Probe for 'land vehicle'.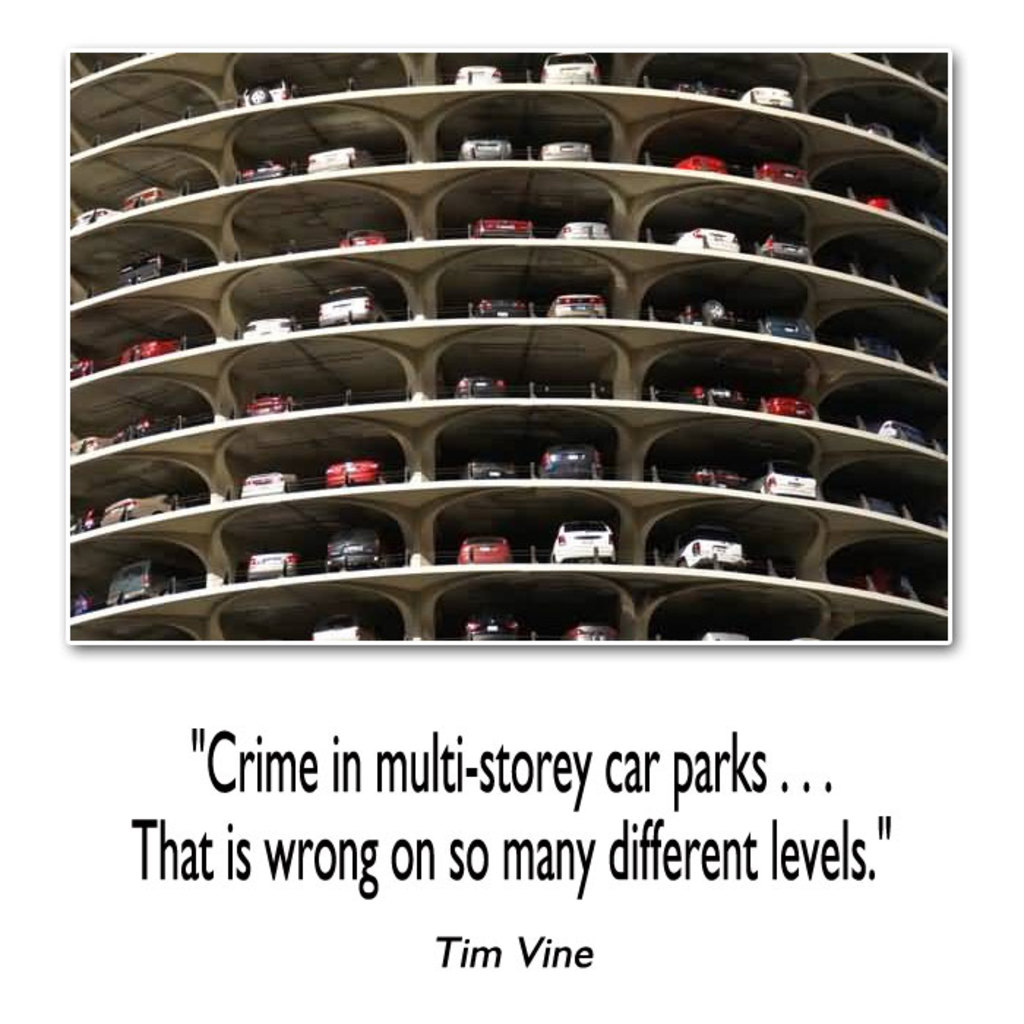
Probe result: <region>547, 142, 592, 157</region>.
